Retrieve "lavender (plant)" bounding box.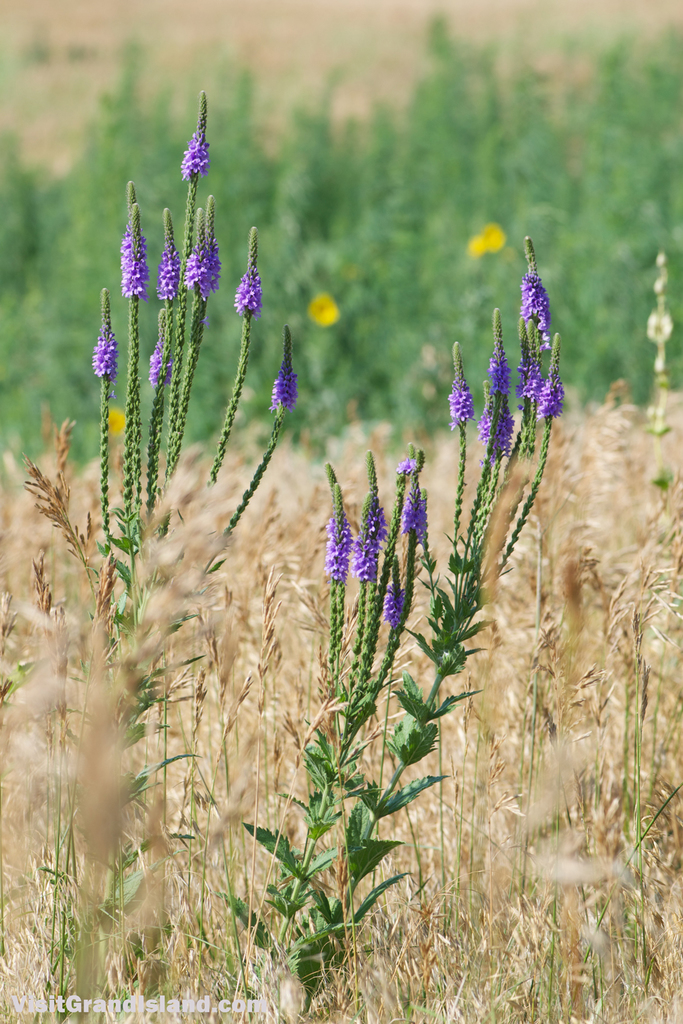
Bounding box: [514,346,538,460].
